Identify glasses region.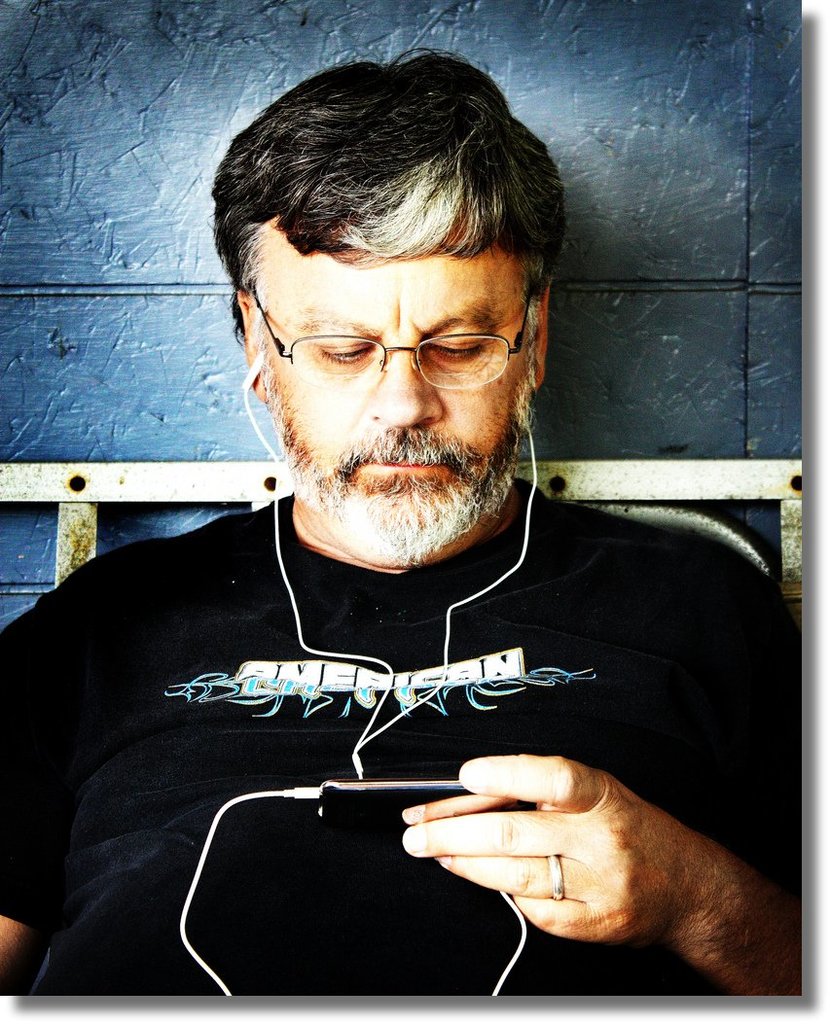
Region: l=239, t=273, r=535, b=392.
